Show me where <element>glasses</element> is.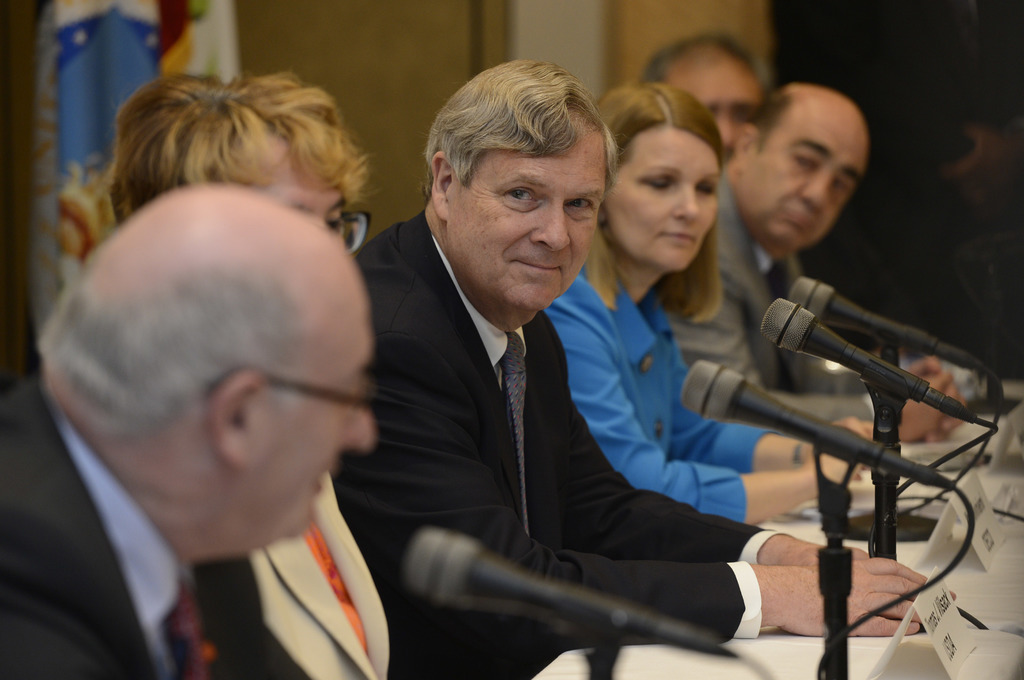
<element>glasses</element> is at Rect(326, 205, 371, 257).
